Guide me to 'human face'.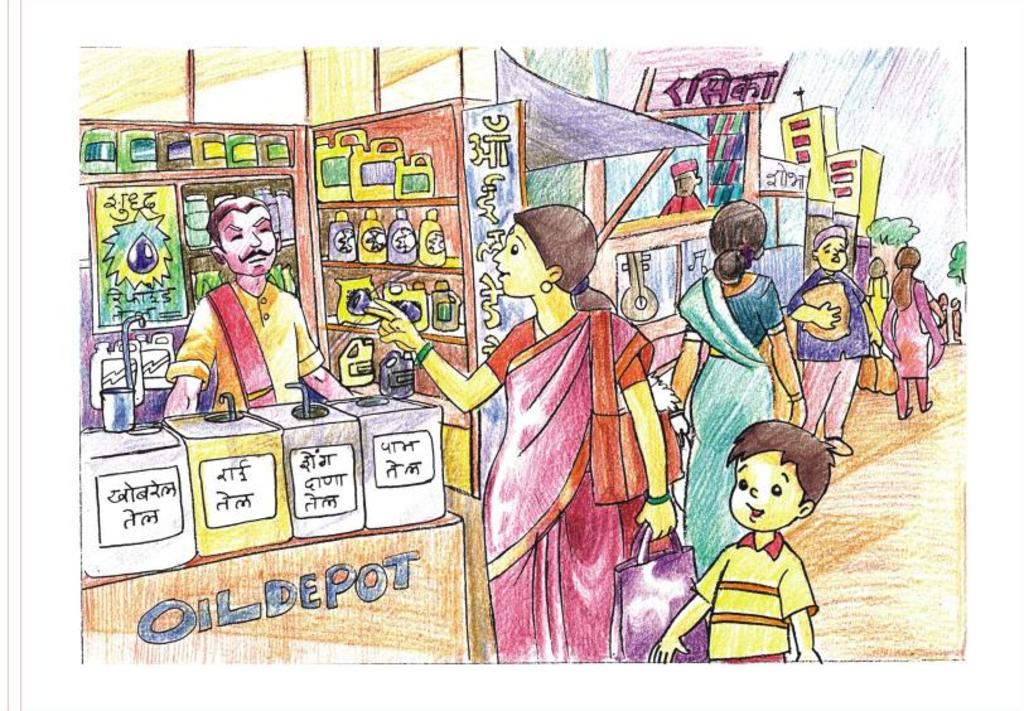
Guidance: {"left": 496, "top": 219, "right": 549, "bottom": 296}.
